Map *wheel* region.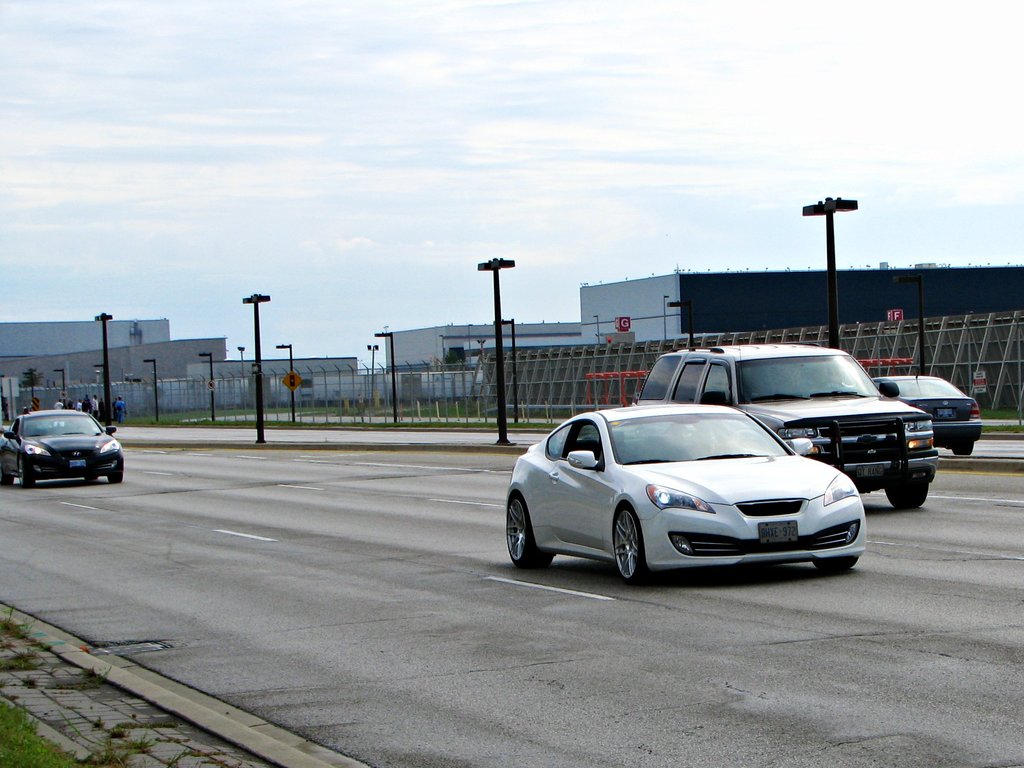
Mapped to [82, 471, 97, 486].
